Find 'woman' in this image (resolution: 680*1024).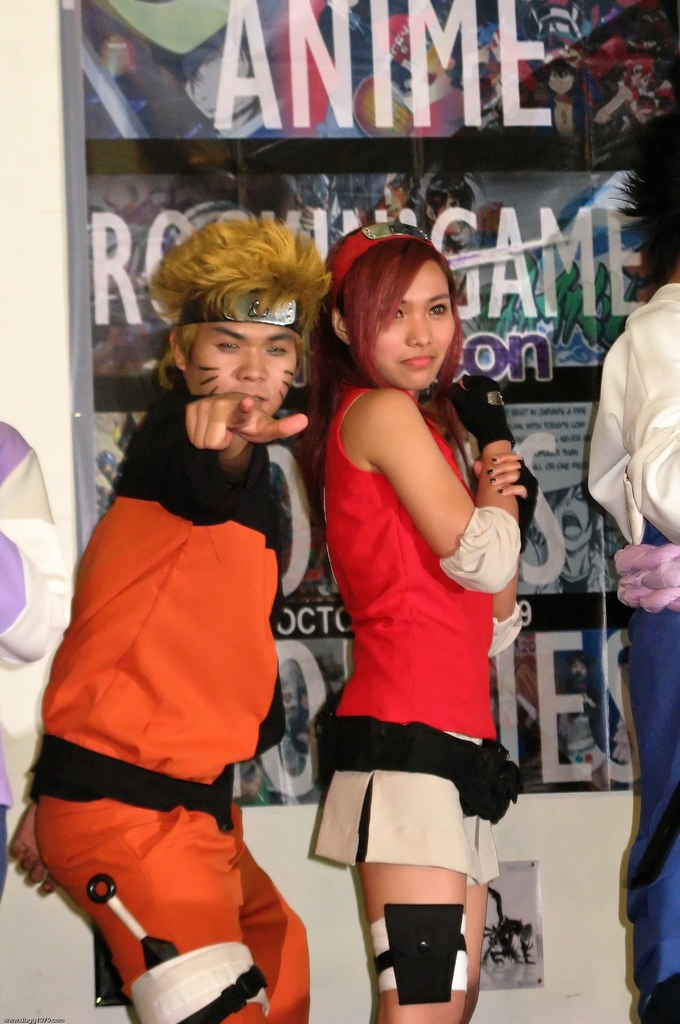
x1=546, y1=58, x2=586, y2=138.
